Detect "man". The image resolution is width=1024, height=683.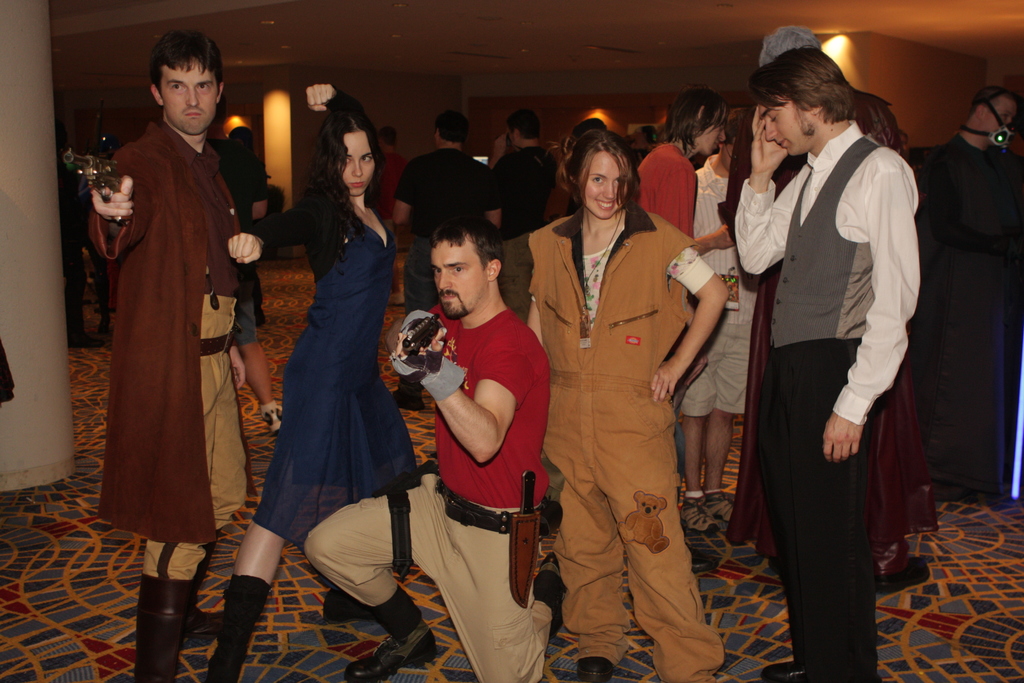
locate(390, 111, 506, 412).
